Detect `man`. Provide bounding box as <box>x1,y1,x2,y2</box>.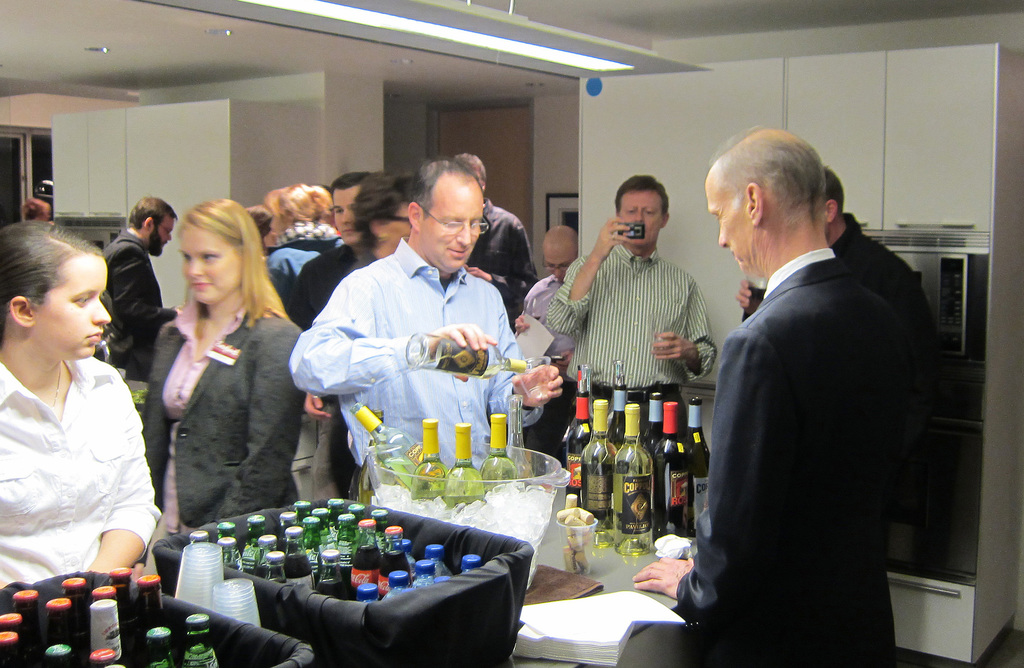
<box>511,221,584,465</box>.
